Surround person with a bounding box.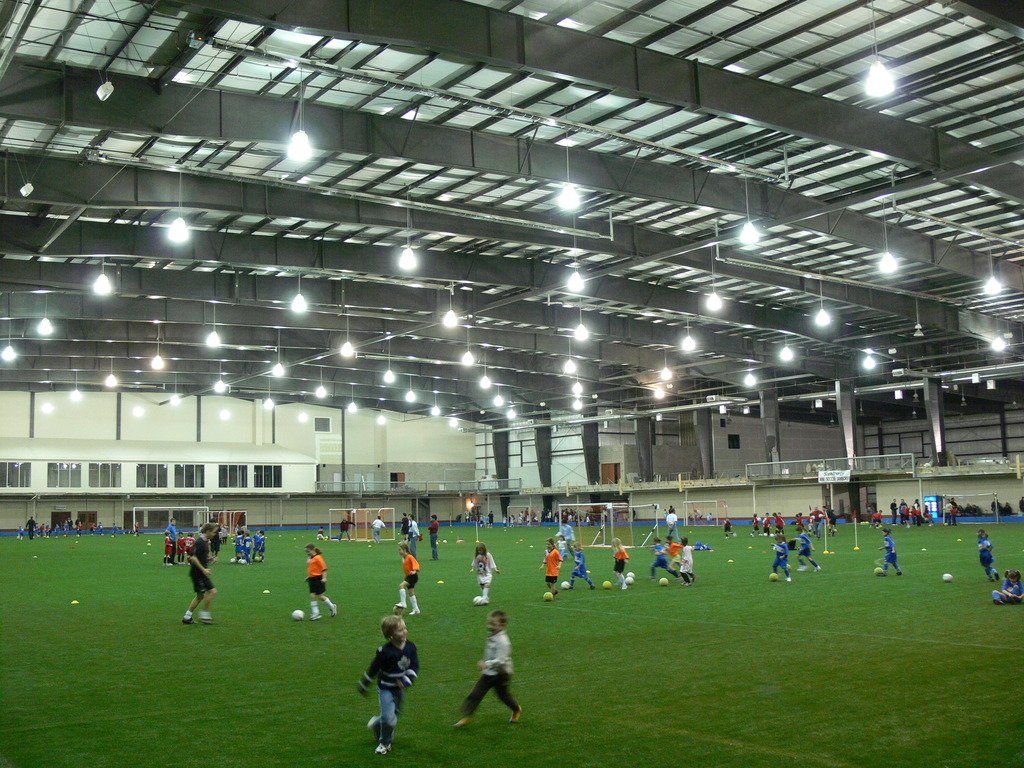
box=[726, 516, 734, 538].
